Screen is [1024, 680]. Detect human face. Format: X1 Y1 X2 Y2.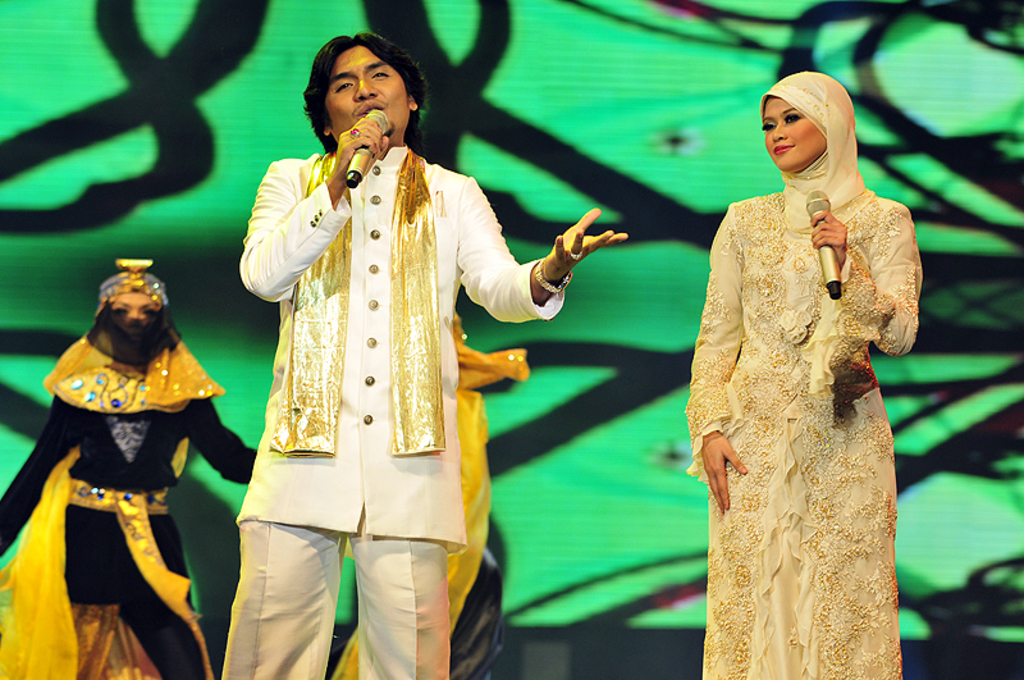
325 45 415 134.
